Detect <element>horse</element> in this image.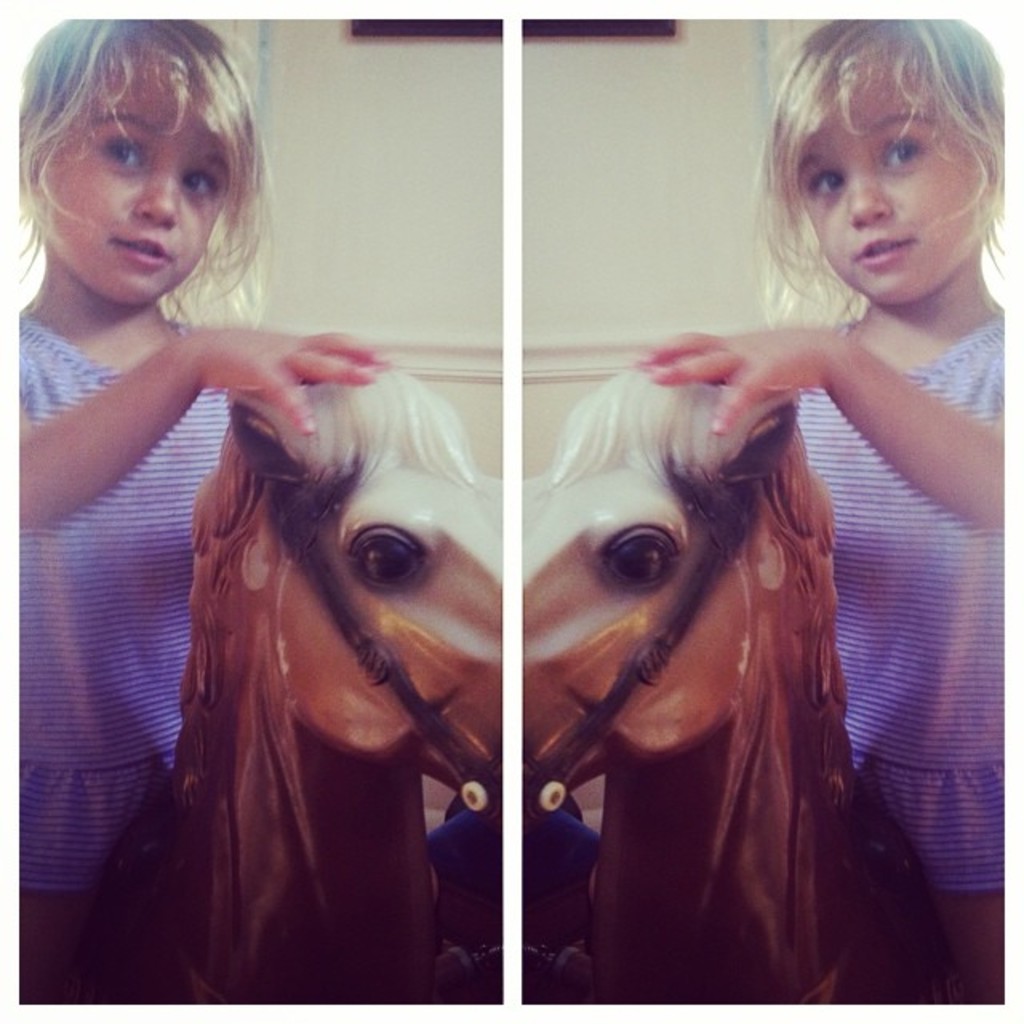
Detection: box=[104, 365, 502, 1022].
